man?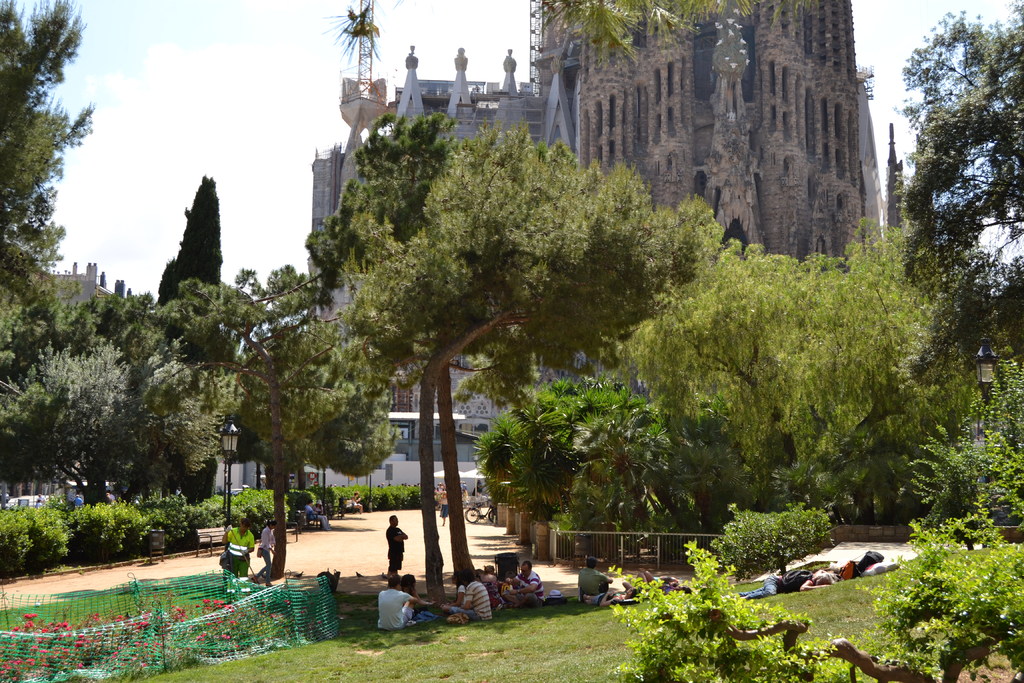
445 575 497 622
